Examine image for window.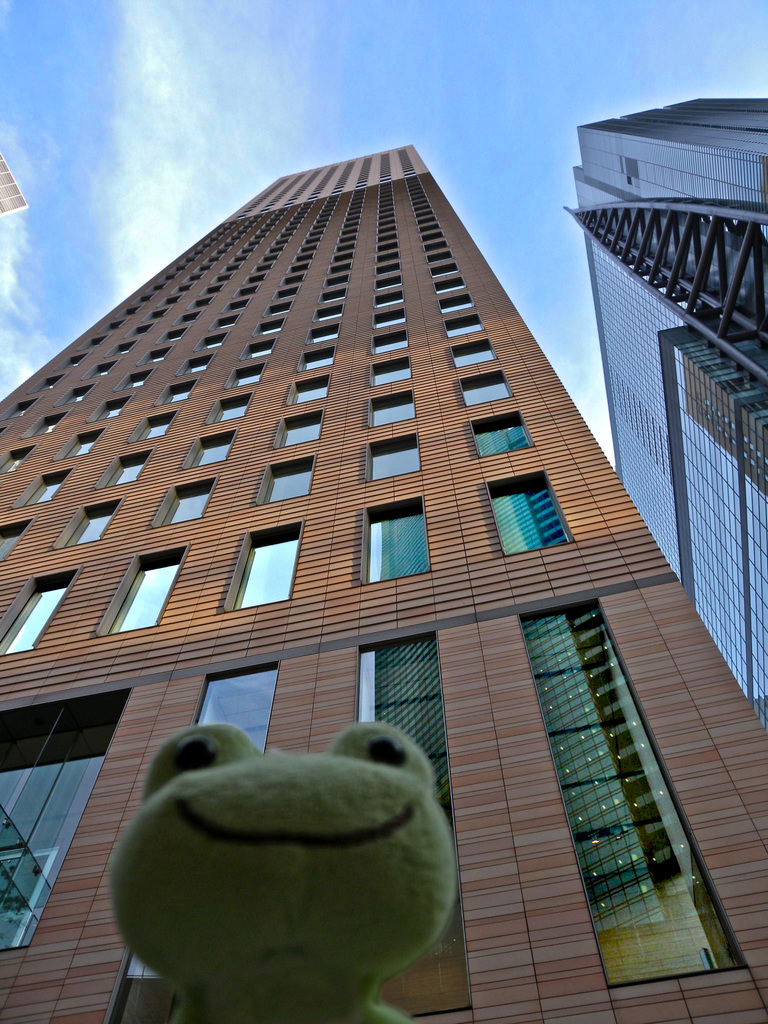
Examination result: crop(4, 450, 39, 478).
